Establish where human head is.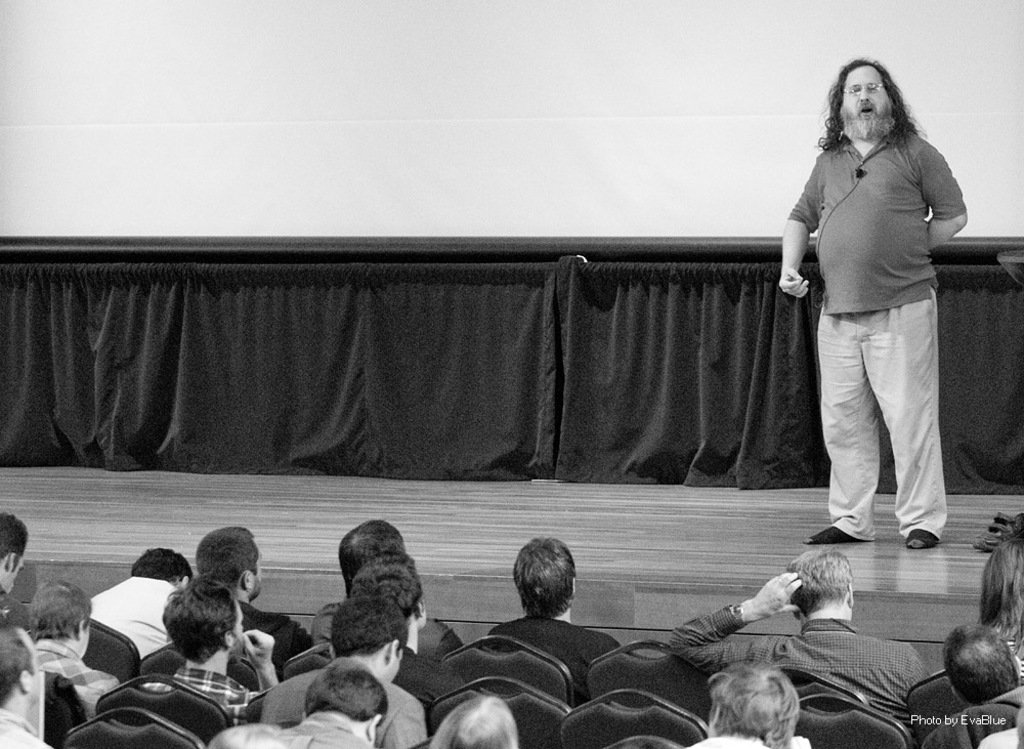
Established at x1=500 y1=547 x2=586 y2=627.
